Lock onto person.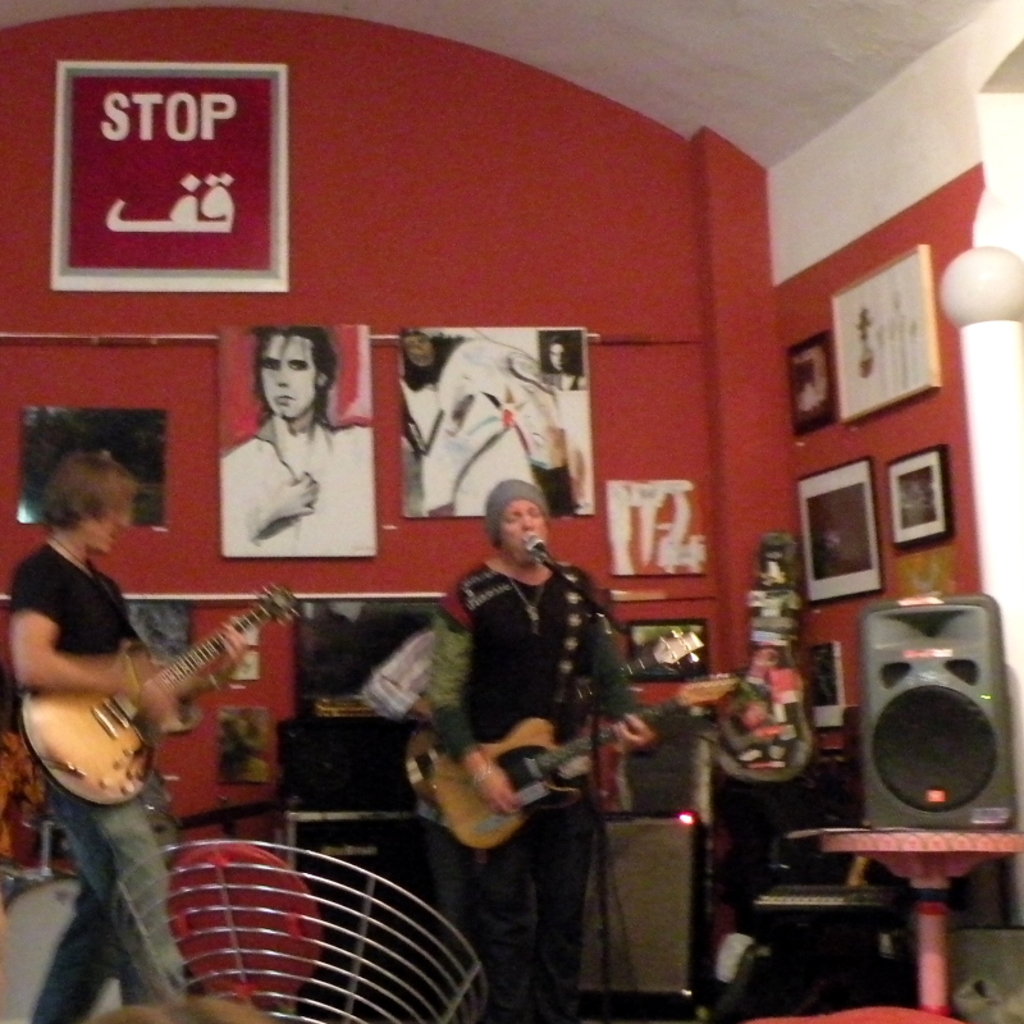
Locked: {"x1": 1, "y1": 454, "x2": 247, "y2": 1023}.
